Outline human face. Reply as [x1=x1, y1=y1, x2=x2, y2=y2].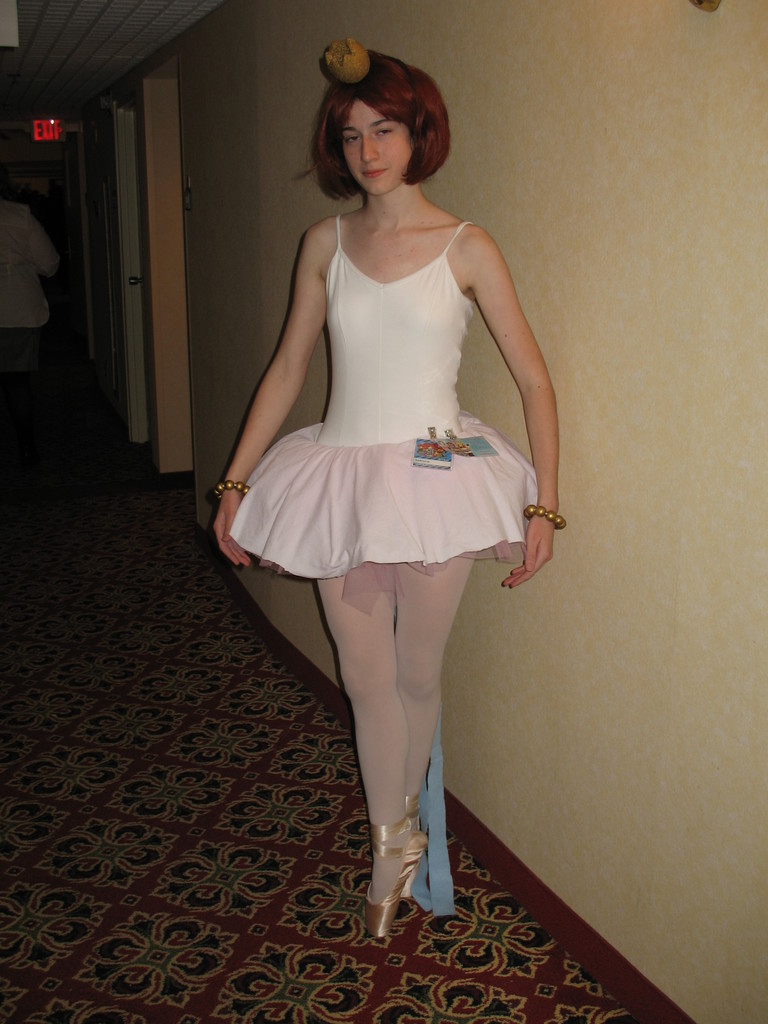
[x1=341, y1=99, x2=412, y2=193].
